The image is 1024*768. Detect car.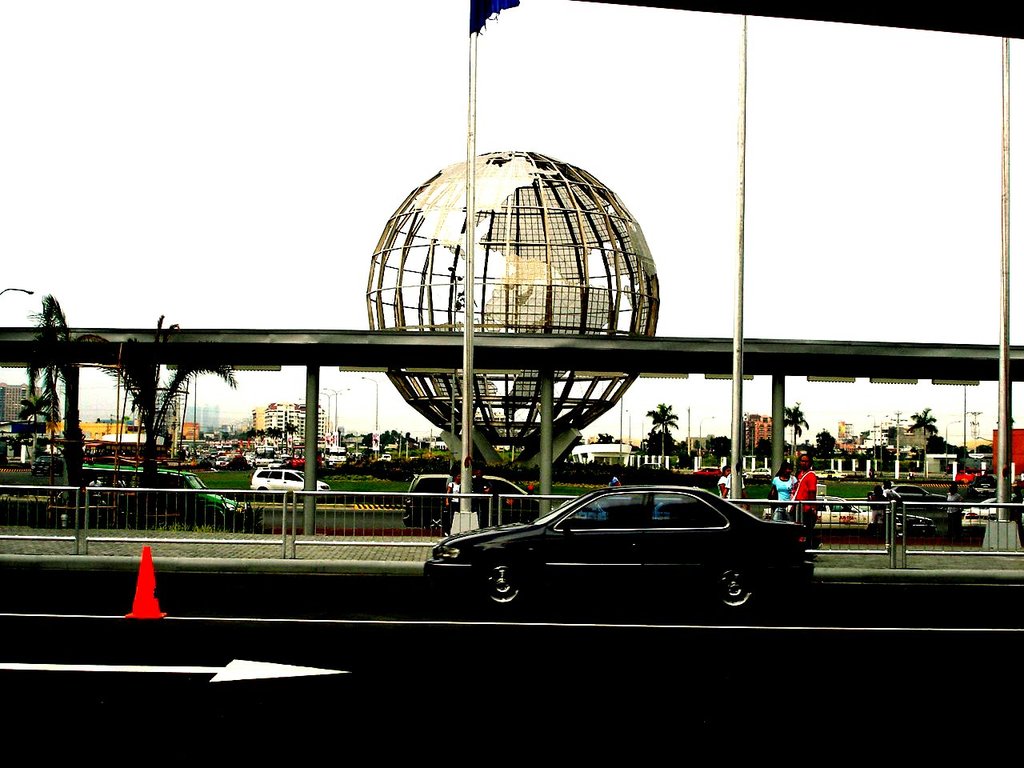
Detection: BBox(745, 469, 771, 478).
